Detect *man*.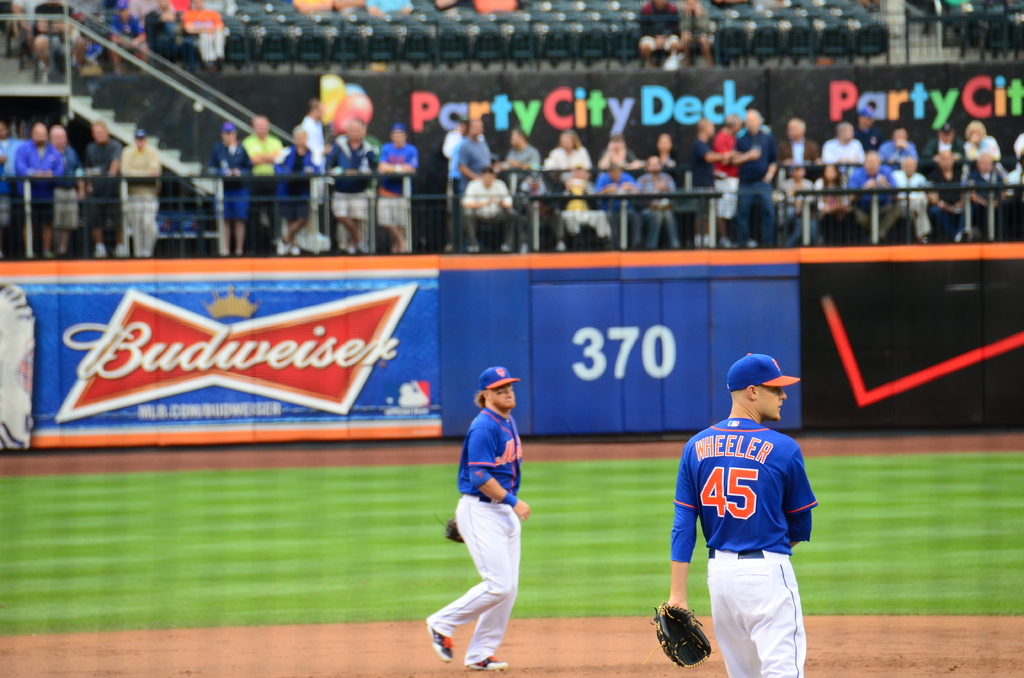
Detected at select_region(118, 125, 164, 261).
